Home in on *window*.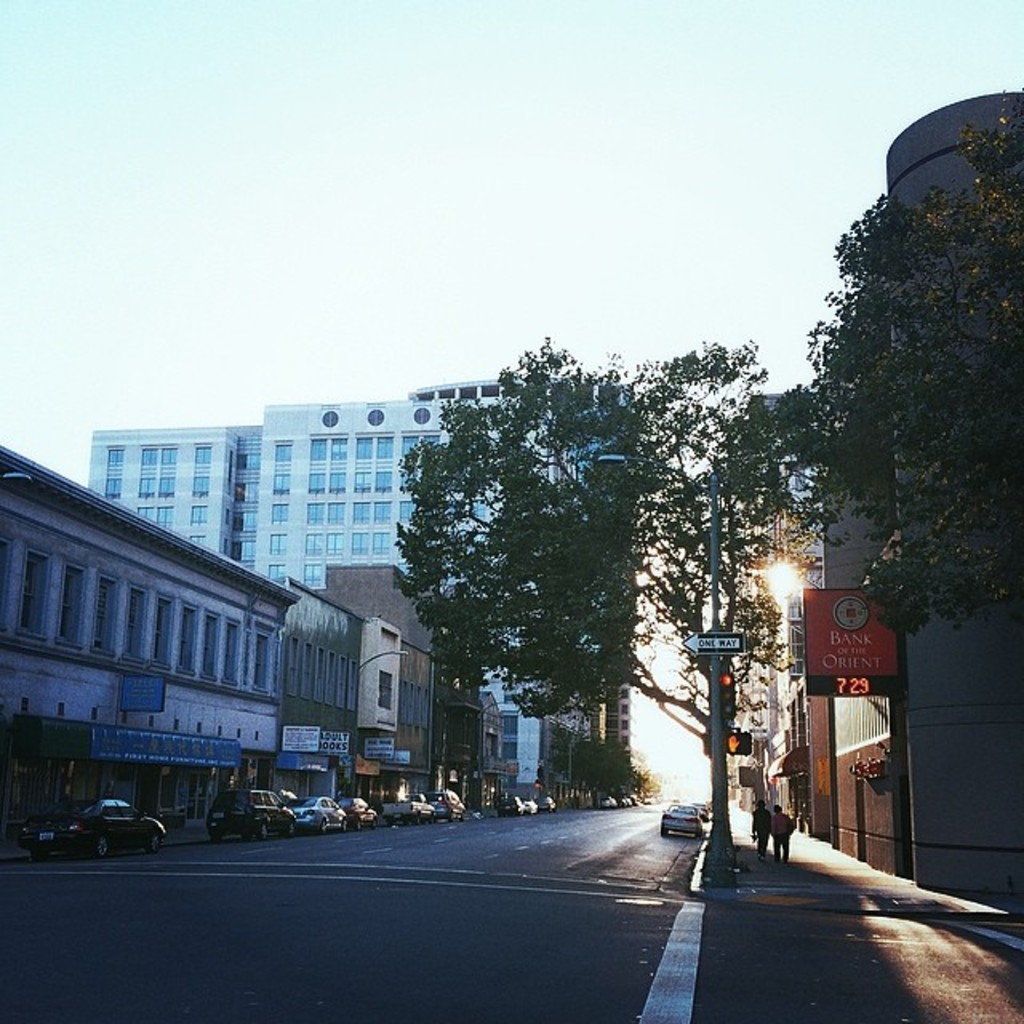
Homed in at l=138, t=509, r=152, b=522.
